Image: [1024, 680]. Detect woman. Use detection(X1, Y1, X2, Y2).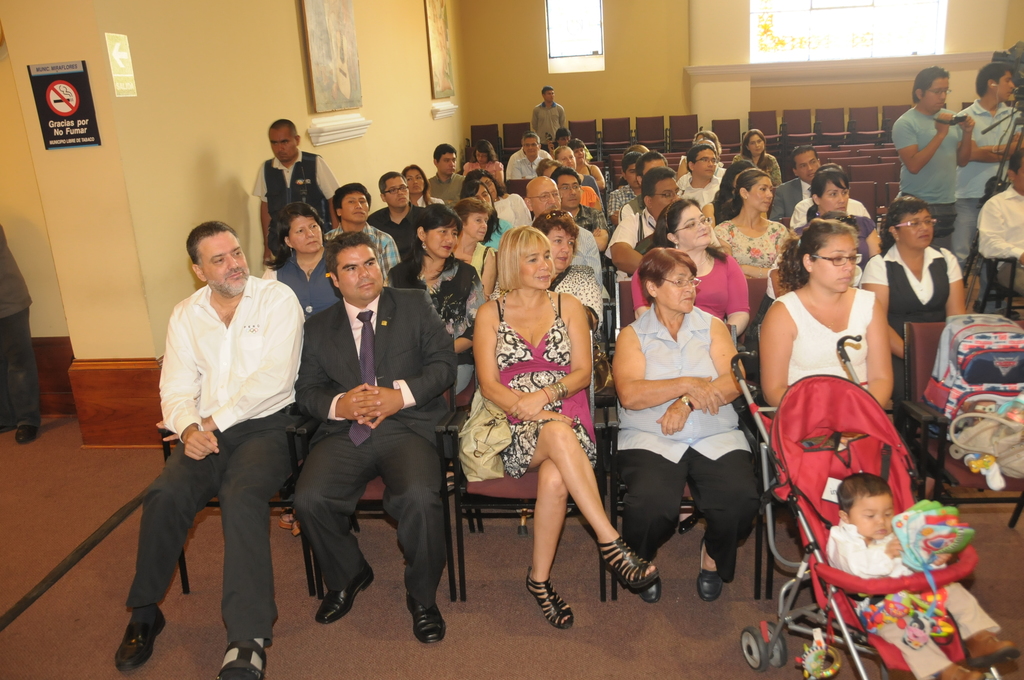
detection(860, 197, 966, 399).
